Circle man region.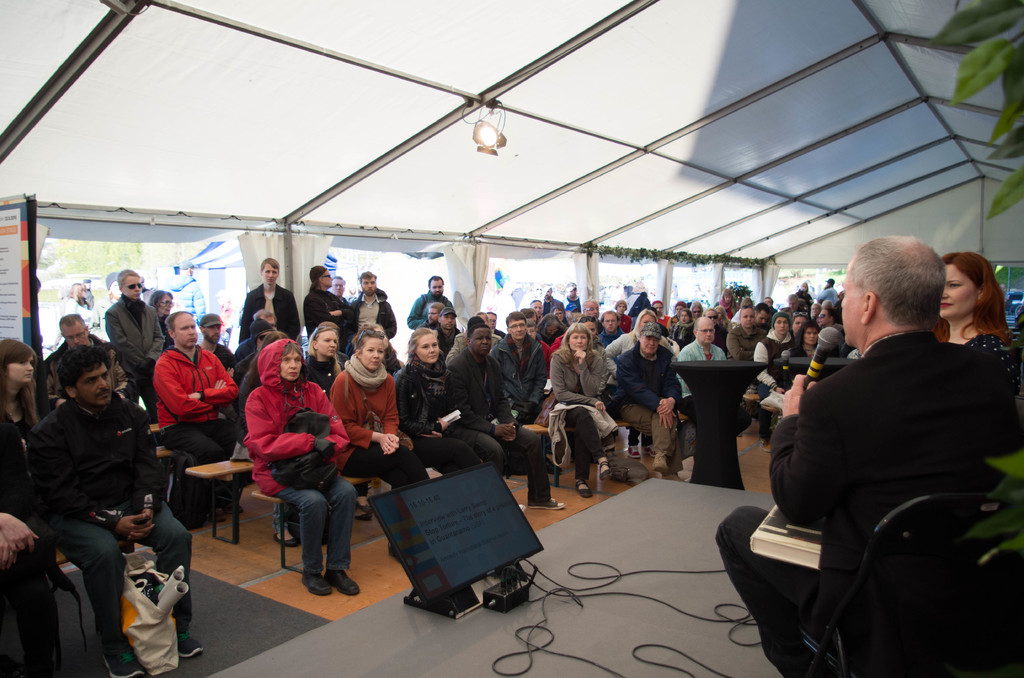
Region: BBox(785, 293, 803, 318).
